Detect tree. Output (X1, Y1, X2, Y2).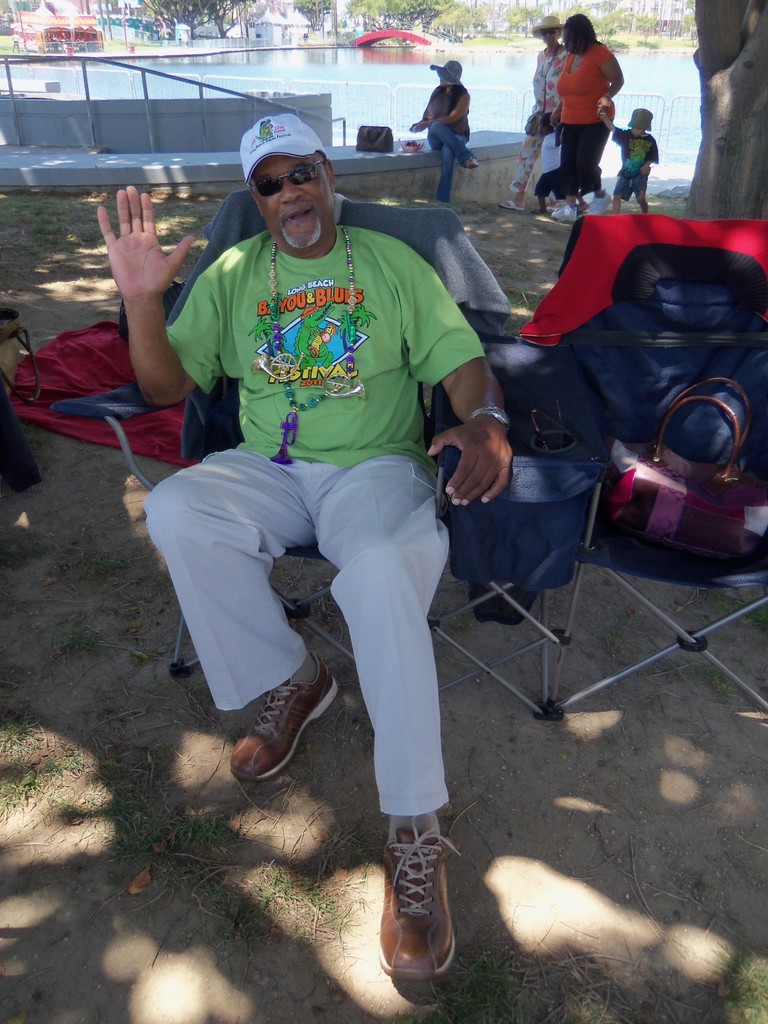
(132, 0, 216, 39).
